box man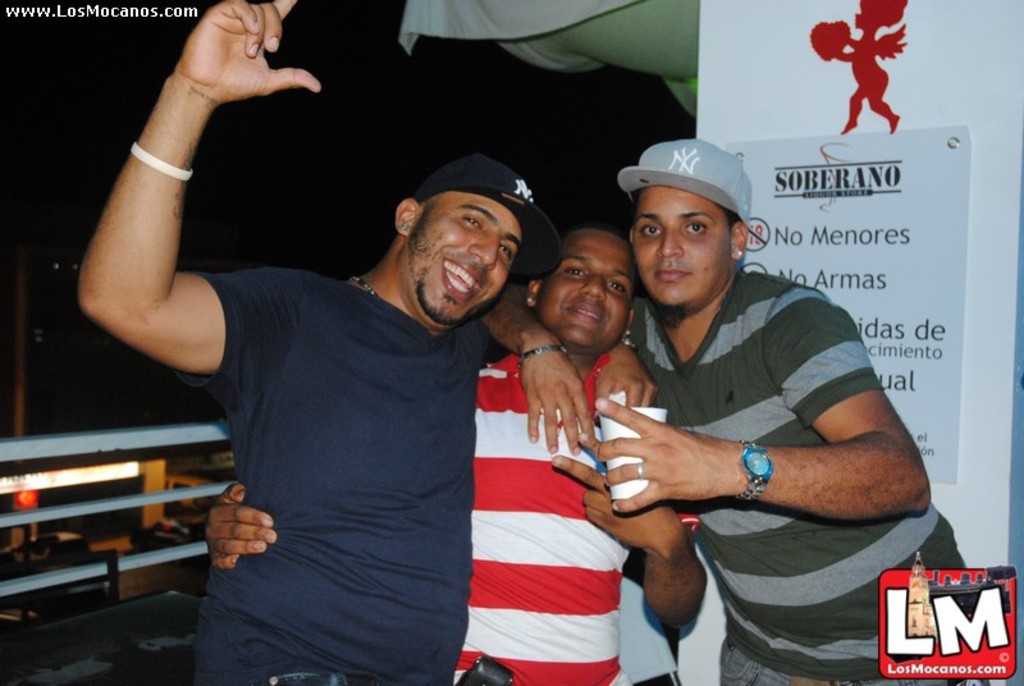
{"x1": 476, "y1": 134, "x2": 975, "y2": 685}
